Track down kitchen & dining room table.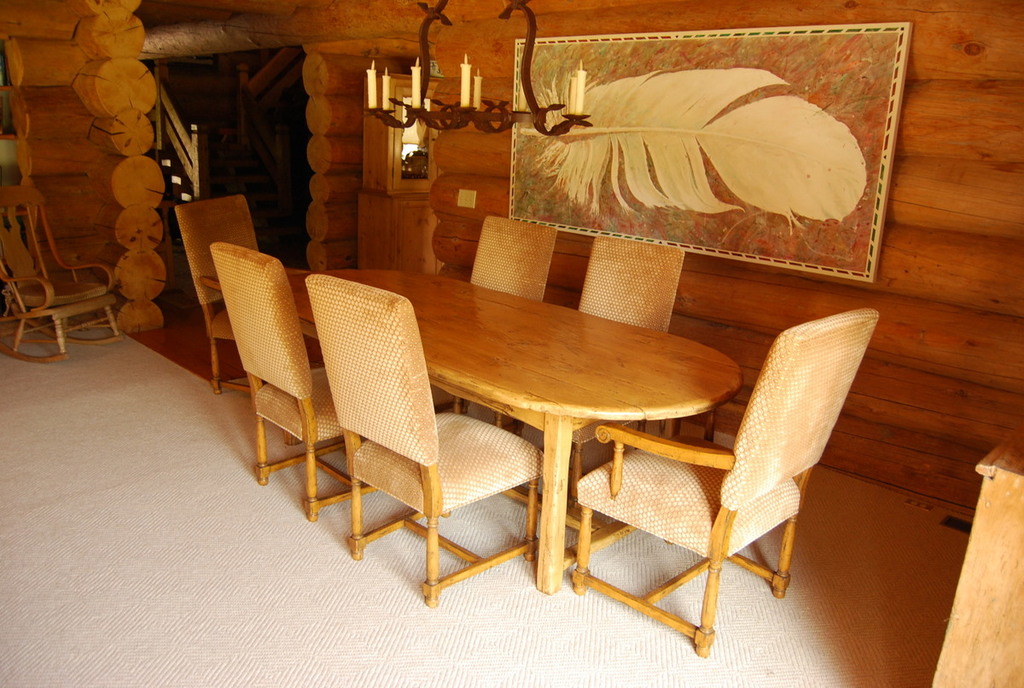
Tracked to 259 258 752 589.
